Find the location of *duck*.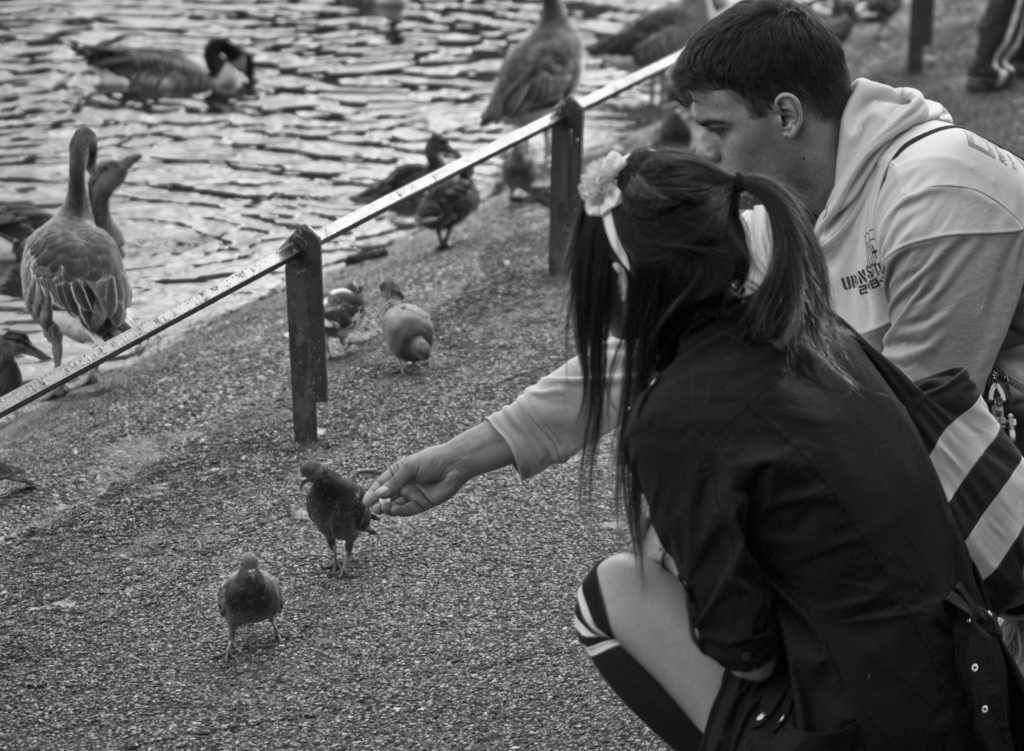
Location: detection(71, 28, 250, 118).
